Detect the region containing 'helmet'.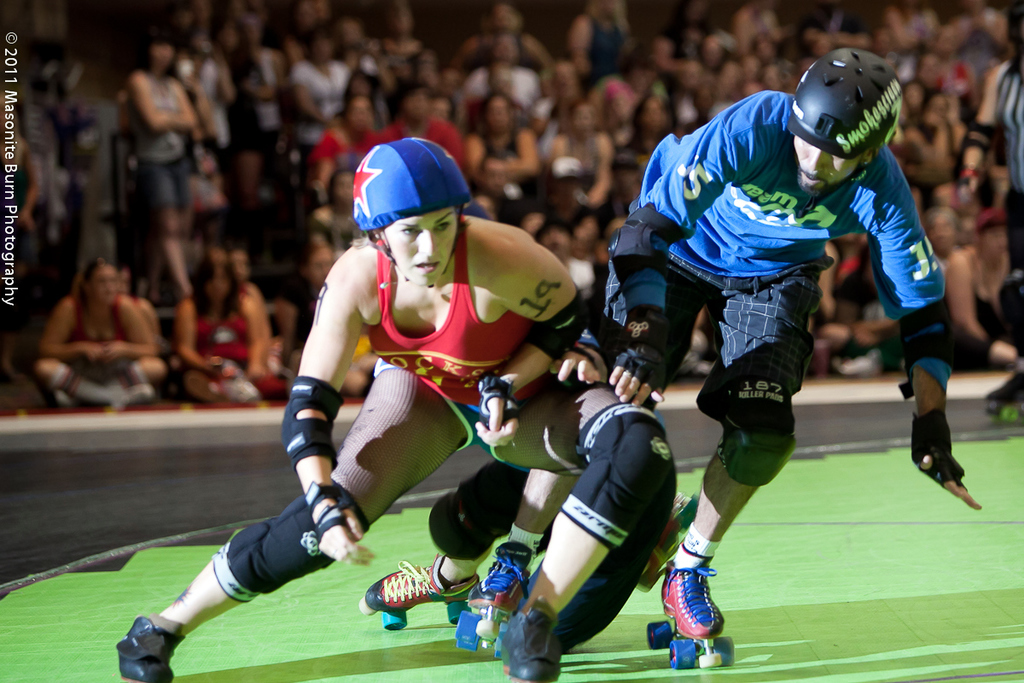
351/136/470/284.
